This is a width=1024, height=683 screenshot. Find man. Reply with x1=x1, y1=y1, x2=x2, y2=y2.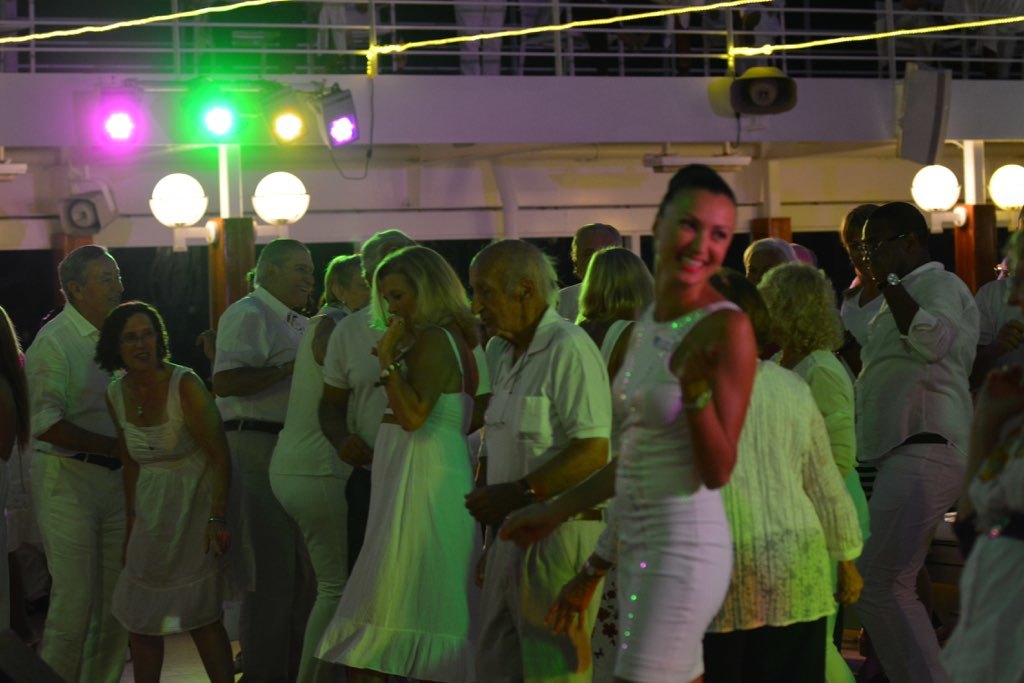
x1=318, y1=237, x2=422, y2=577.
